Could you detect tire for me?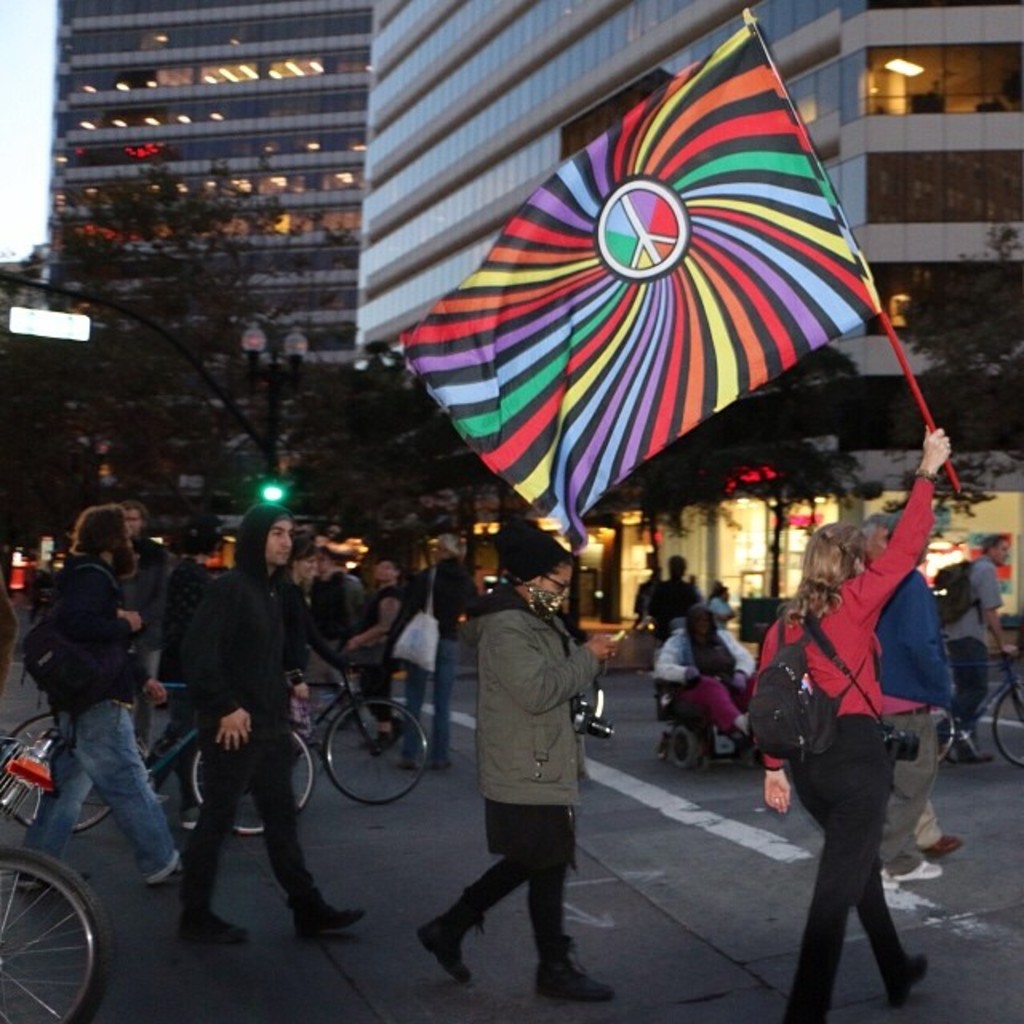
Detection result: select_region(0, 715, 109, 834).
